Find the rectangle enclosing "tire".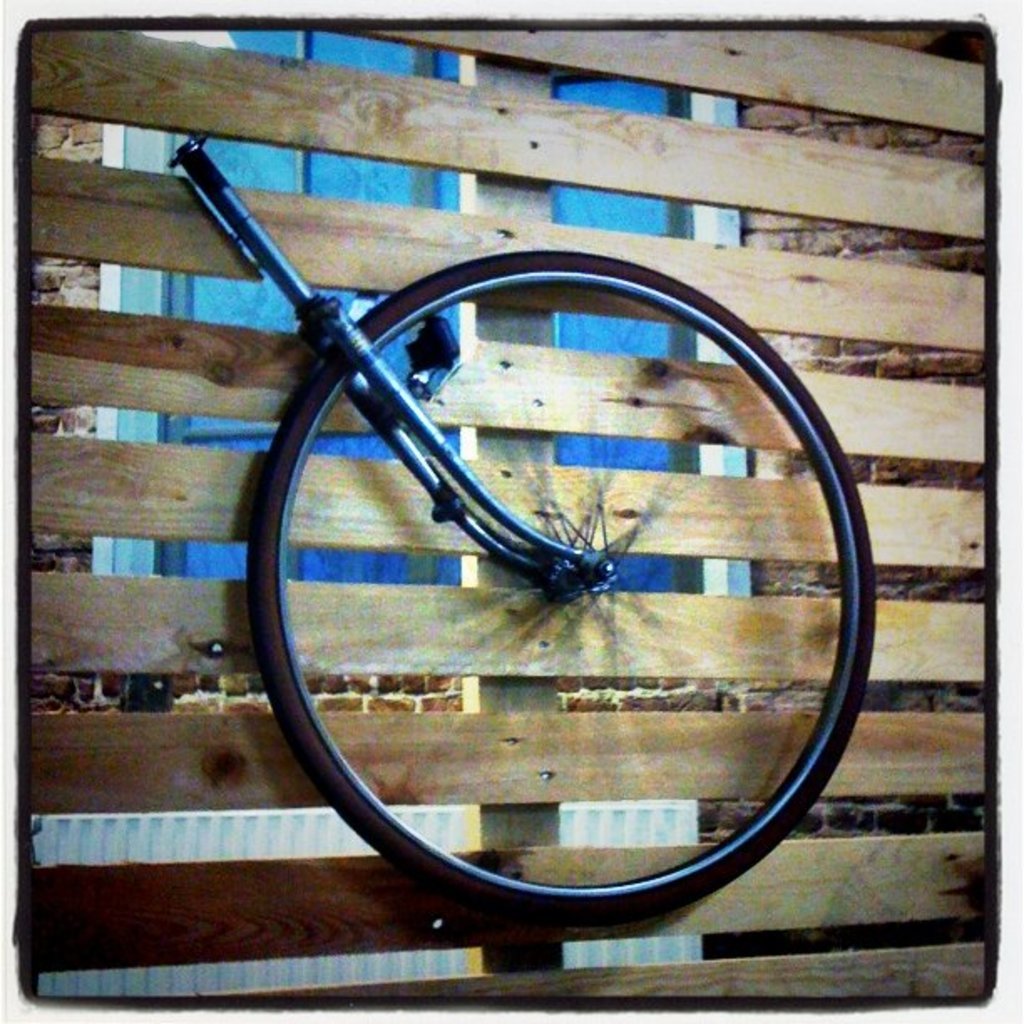
rect(244, 248, 873, 930).
